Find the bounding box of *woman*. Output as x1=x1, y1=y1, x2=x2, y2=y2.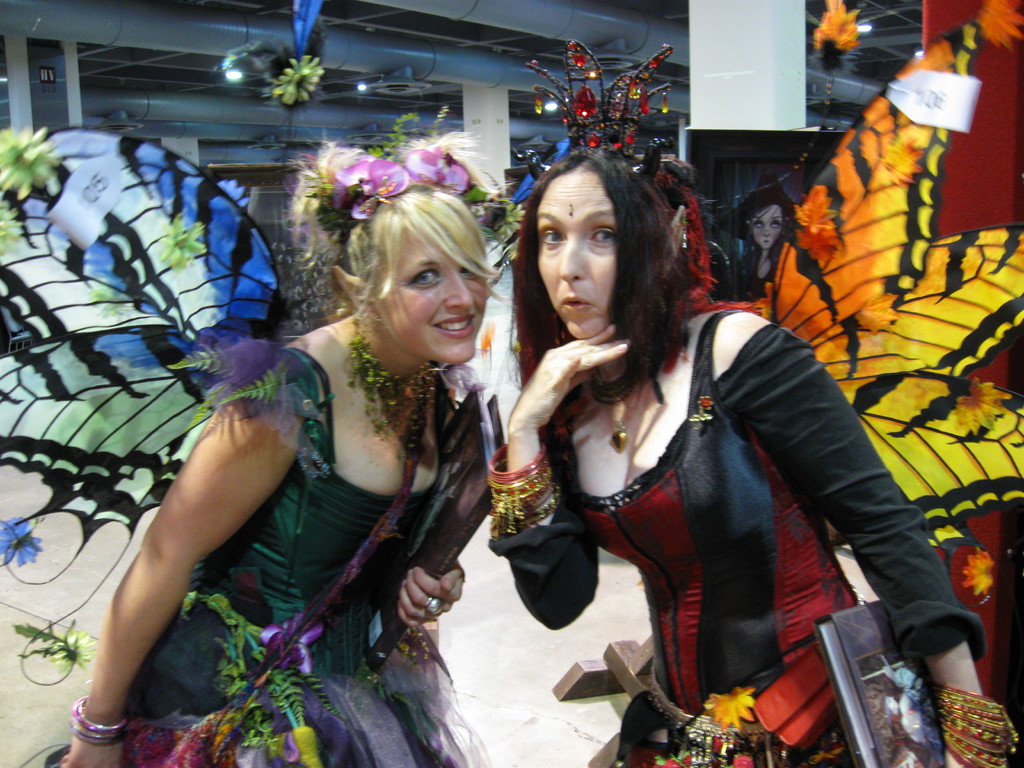
x1=726, y1=177, x2=799, y2=307.
